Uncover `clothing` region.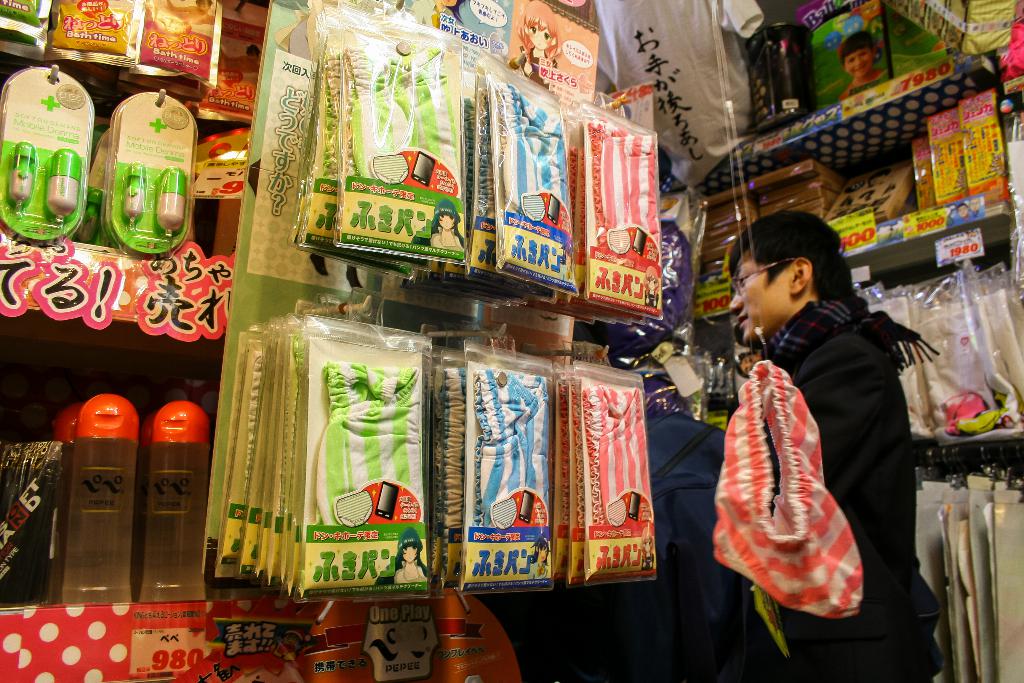
Uncovered: 711/272/910/659.
